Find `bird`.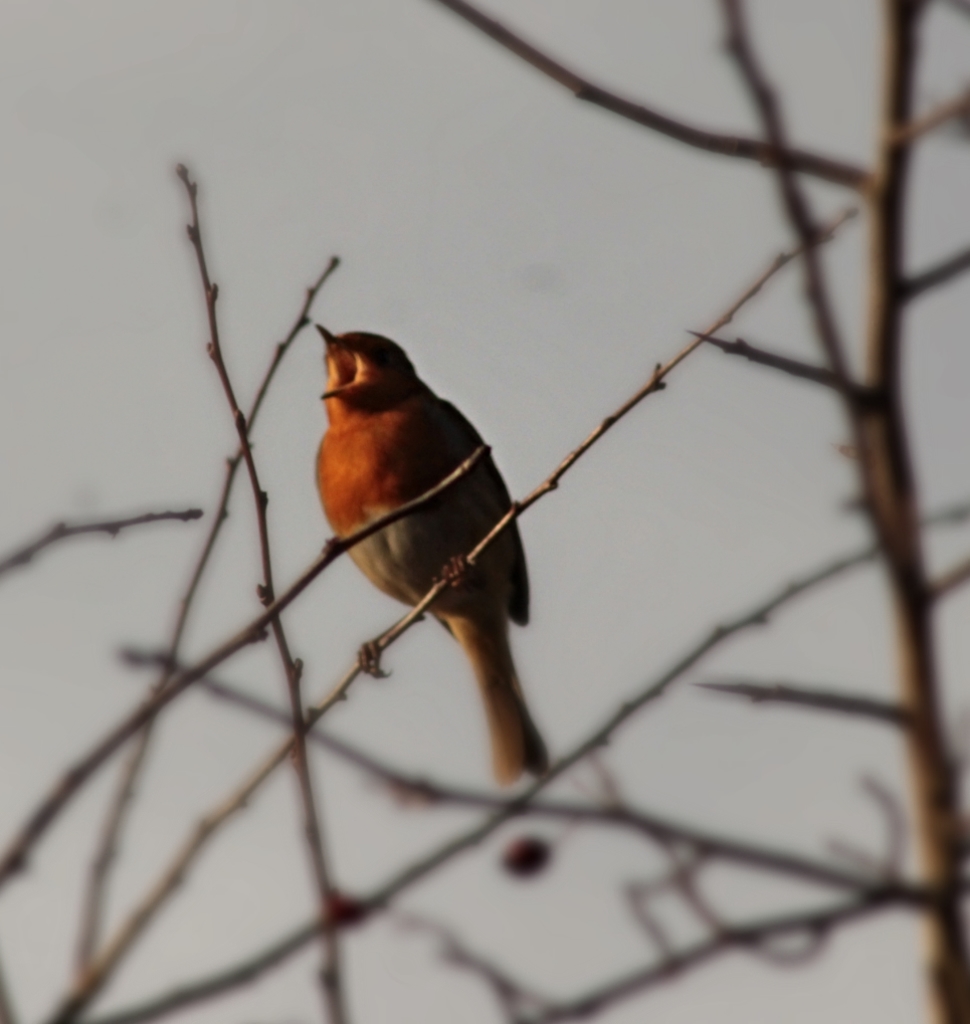
l=248, t=289, r=553, b=819.
